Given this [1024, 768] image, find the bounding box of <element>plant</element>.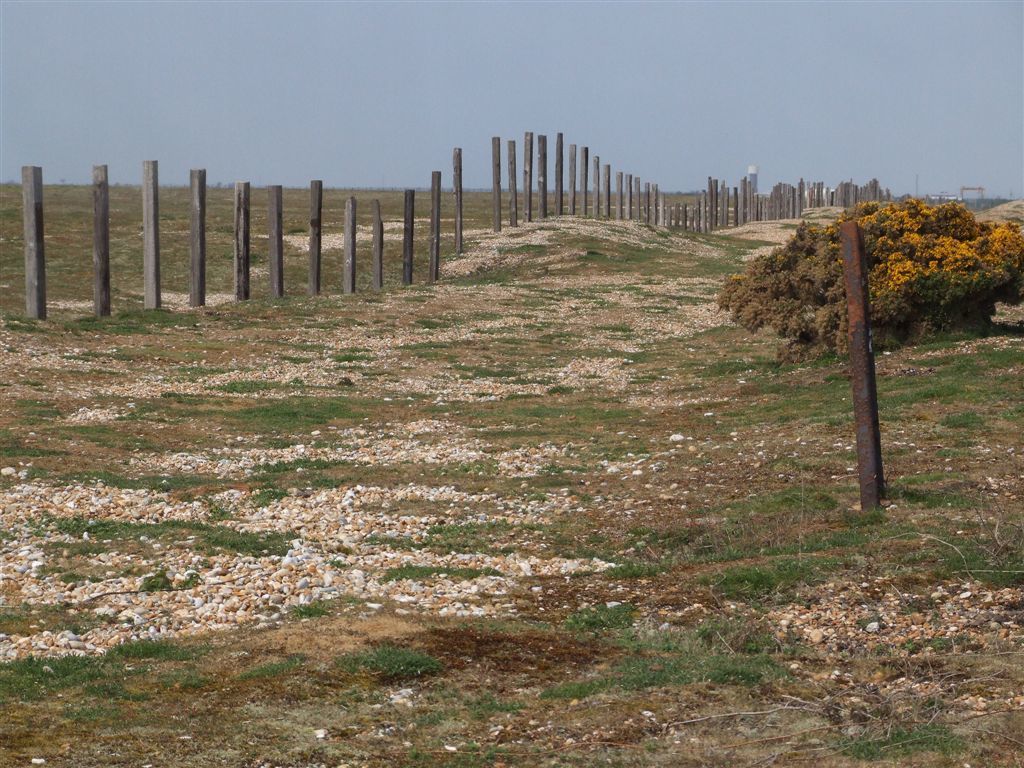
x1=708, y1=199, x2=1023, y2=354.
